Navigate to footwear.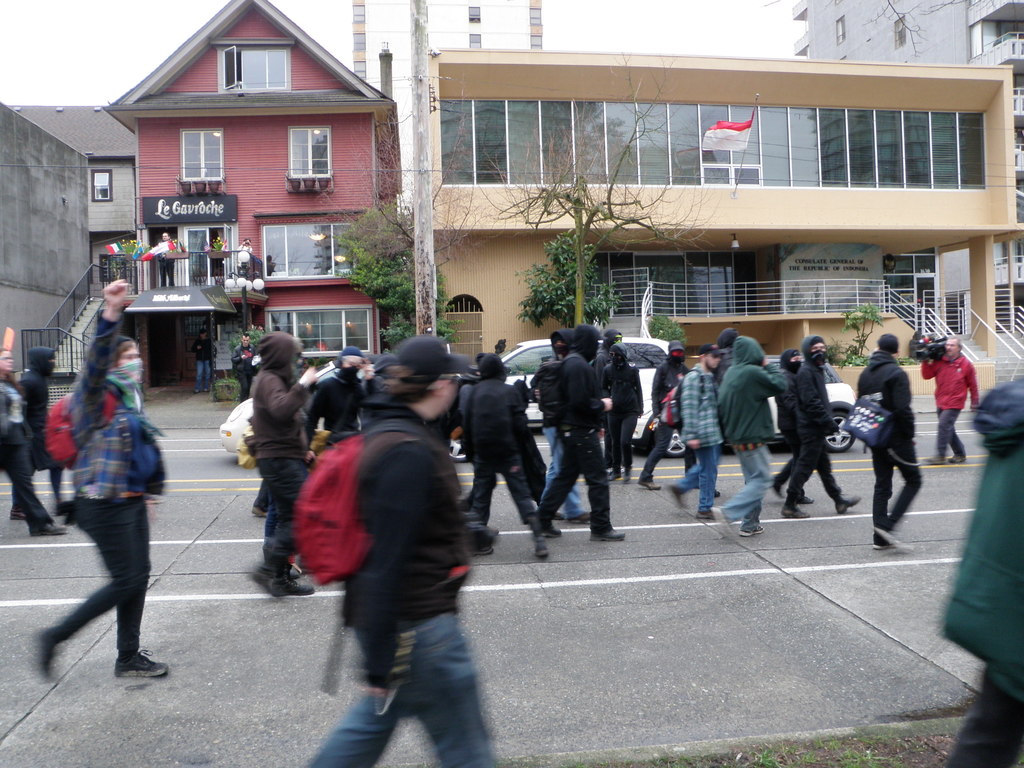
Navigation target: [x1=546, y1=527, x2=562, y2=540].
